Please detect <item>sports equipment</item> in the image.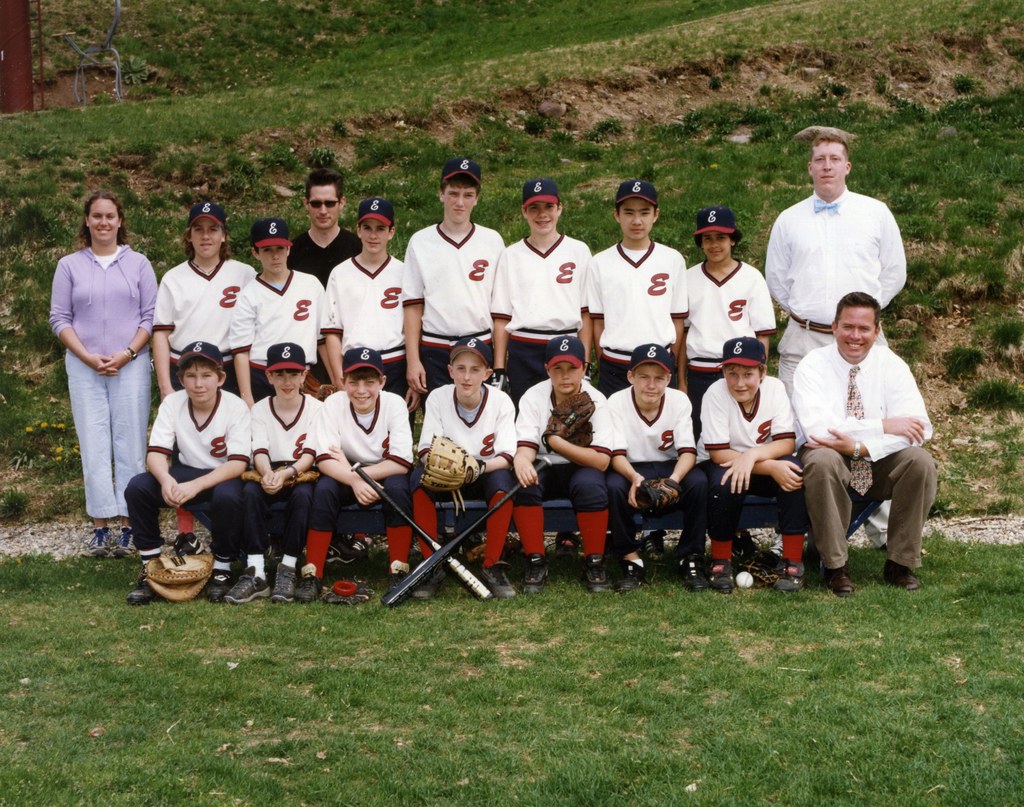
bbox=[148, 552, 215, 607].
